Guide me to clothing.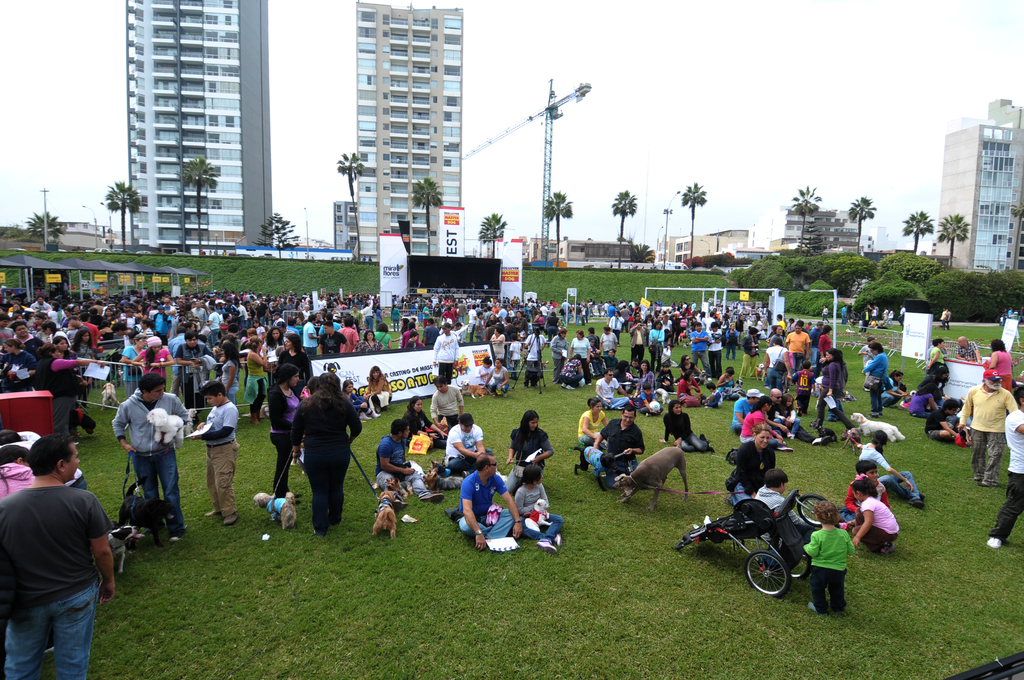
Guidance: x1=31 y1=353 x2=79 y2=430.
